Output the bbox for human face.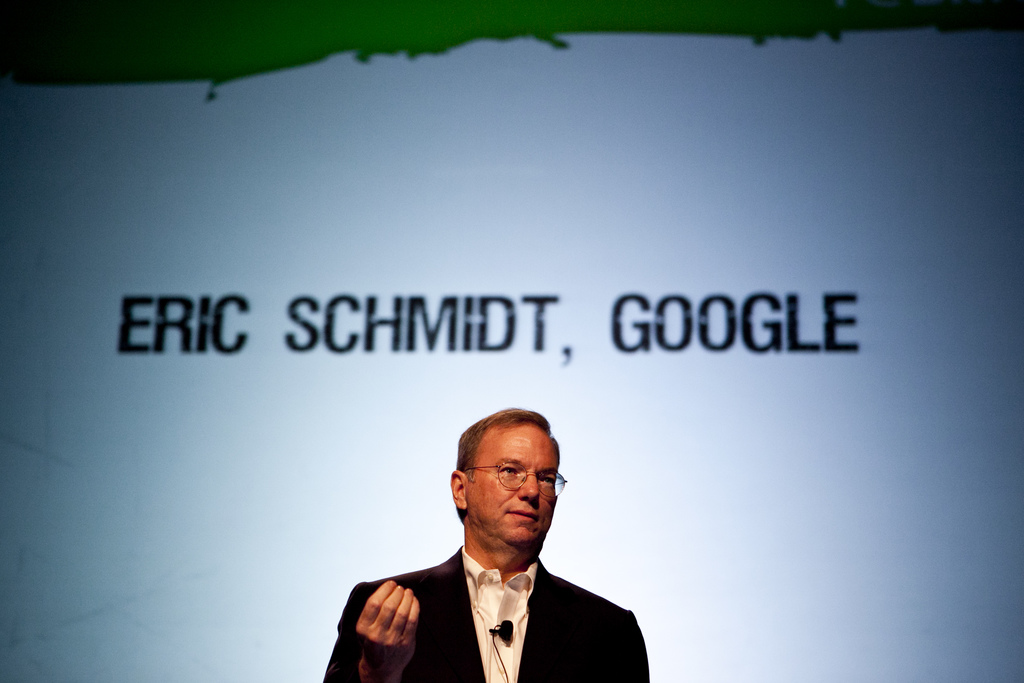
BBox(466, 415, 554, 543).
